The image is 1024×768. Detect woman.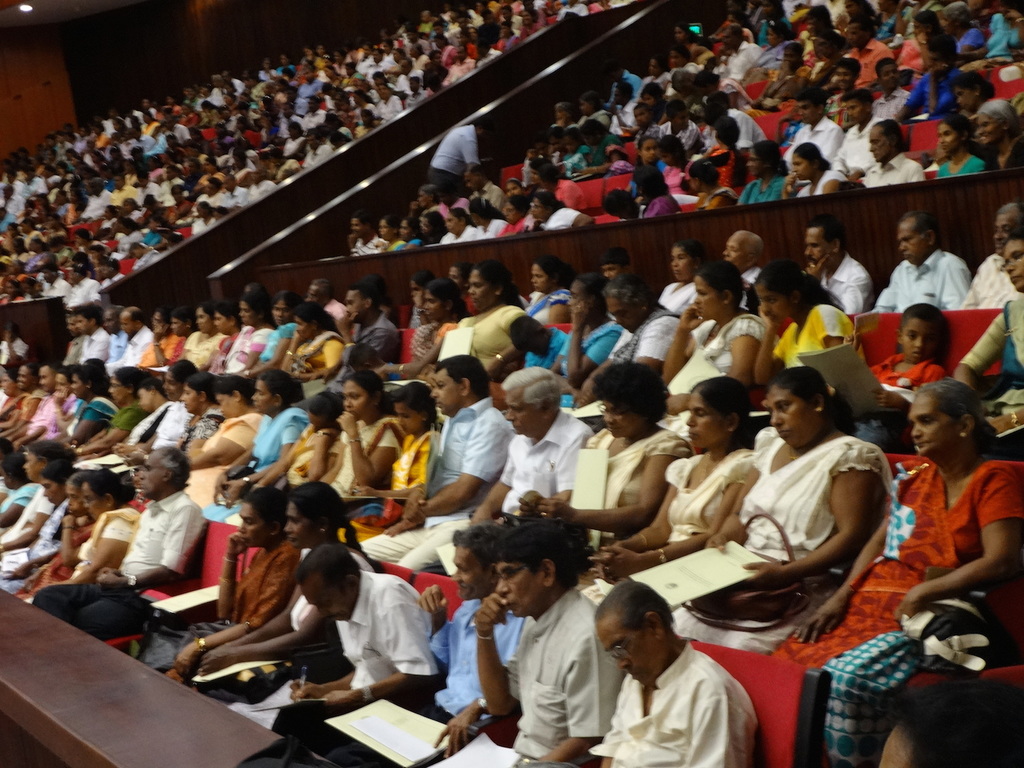
Detection: box=[320, 375, 400, 498].
